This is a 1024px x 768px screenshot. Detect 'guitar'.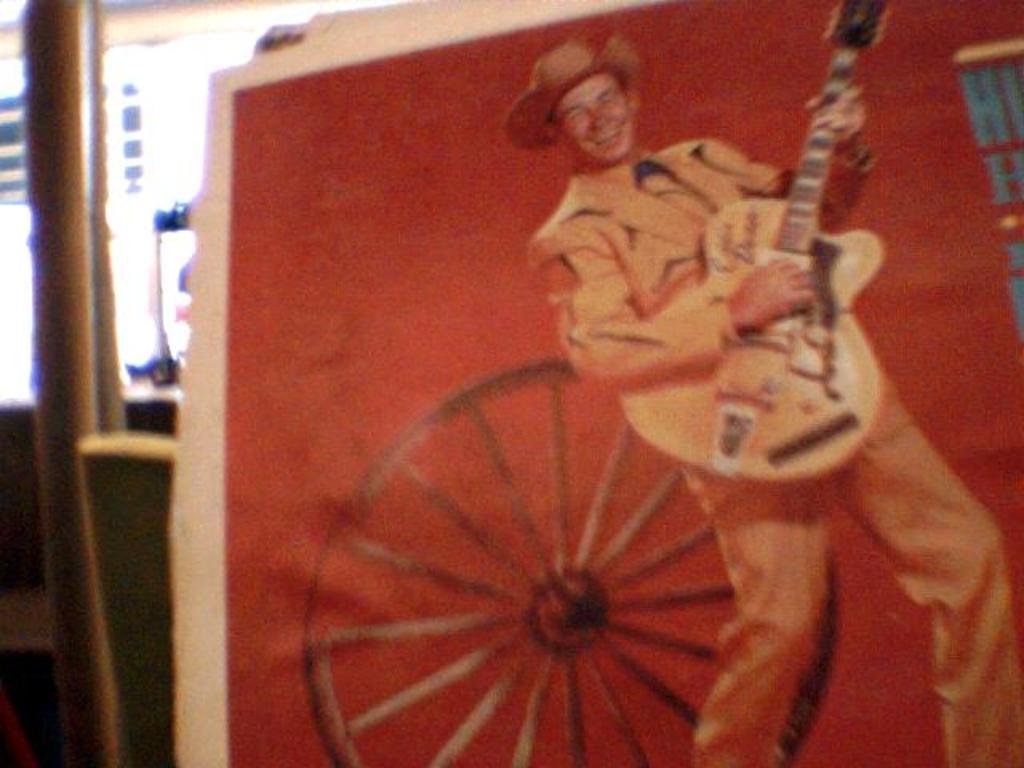
621 0 894 480.
